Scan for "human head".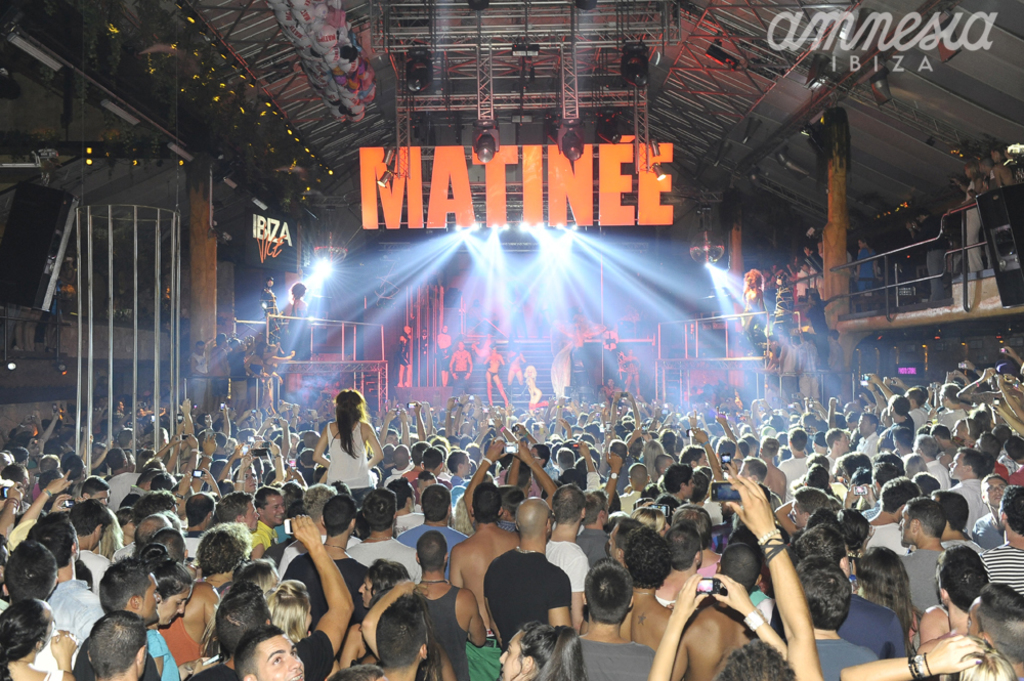
Scan result: left=790, top=485, right=828, bottom=524.
